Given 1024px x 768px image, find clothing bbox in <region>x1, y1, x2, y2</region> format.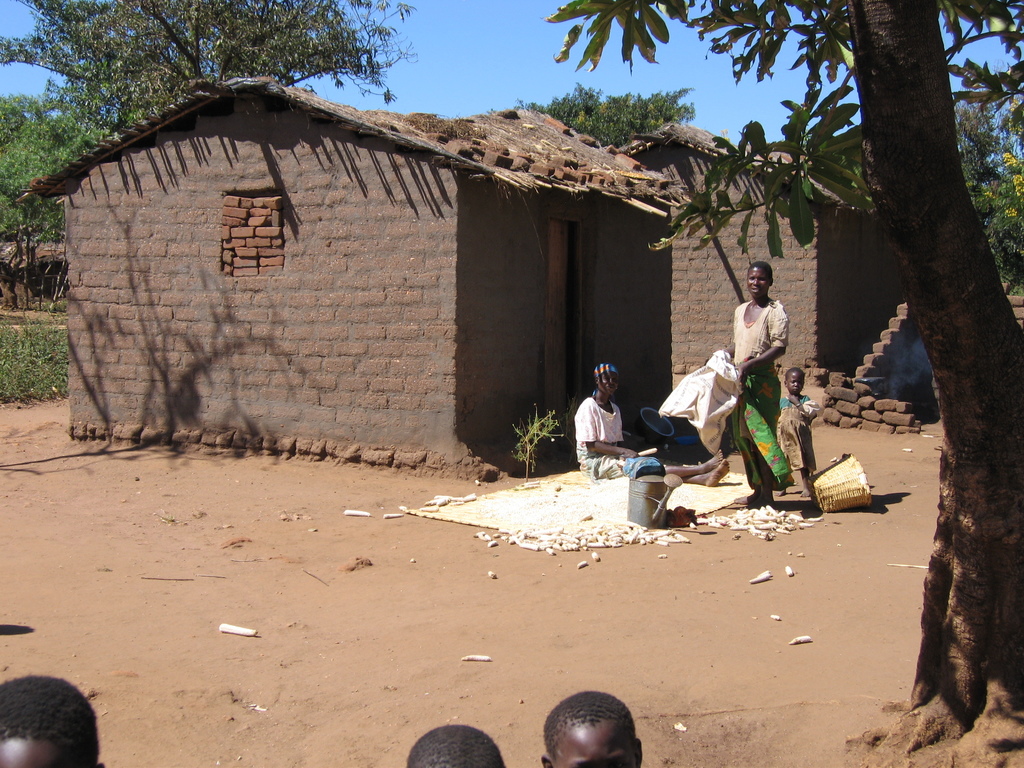
<region>572, 395, 626, 482</region>.
